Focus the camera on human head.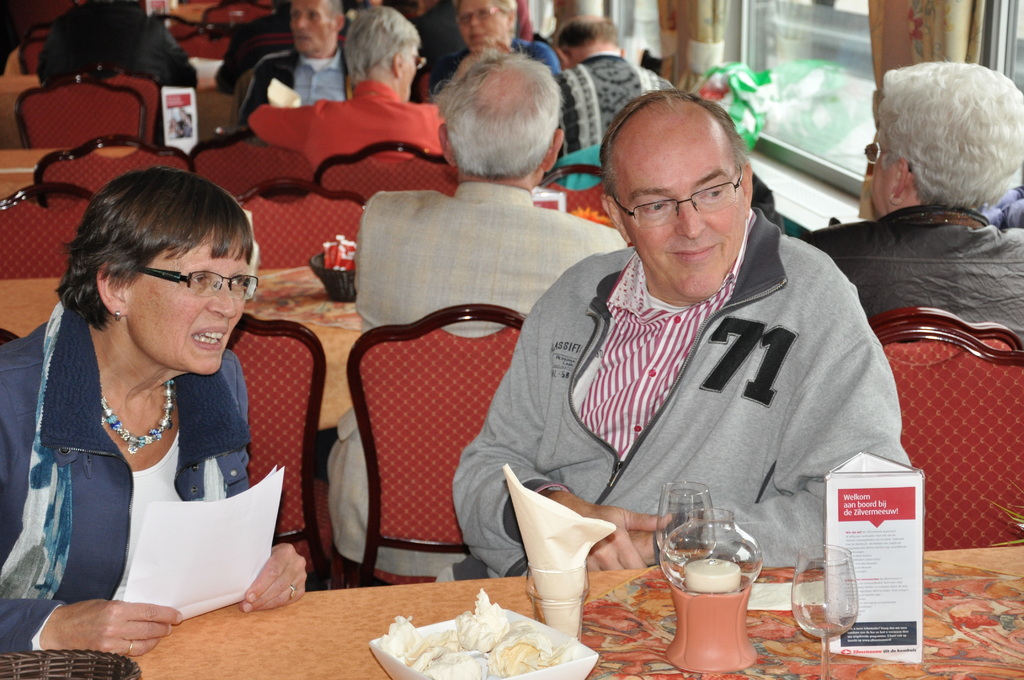
Focus region: BBox(344, 2, 430, 103).
